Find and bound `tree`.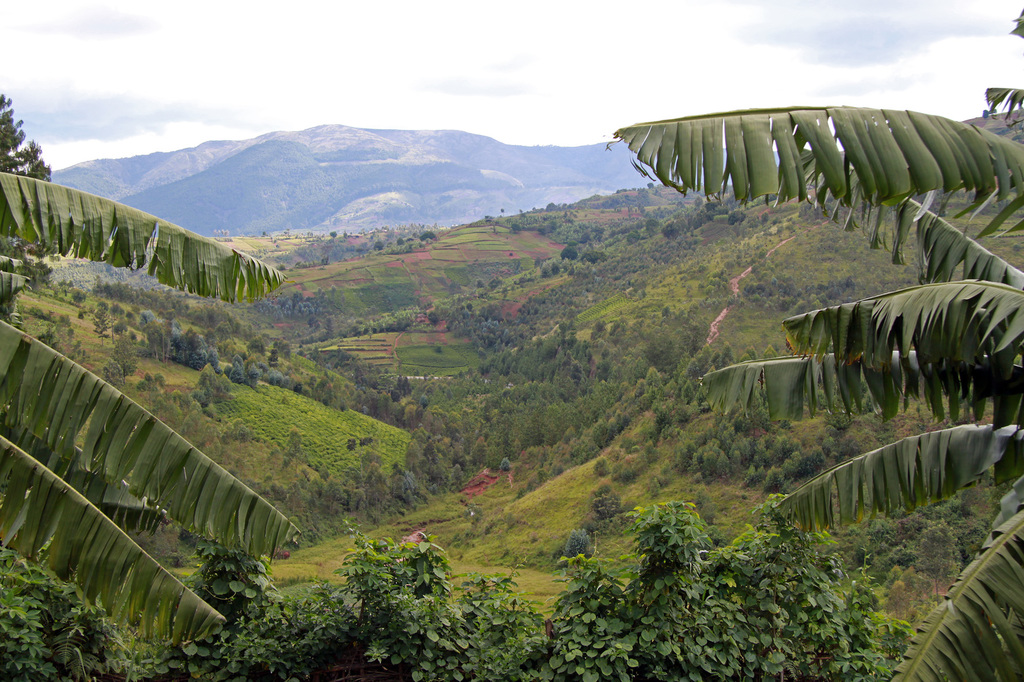
Bound: pyautogui.locateOnScreen(981, 109, 989, 119).
